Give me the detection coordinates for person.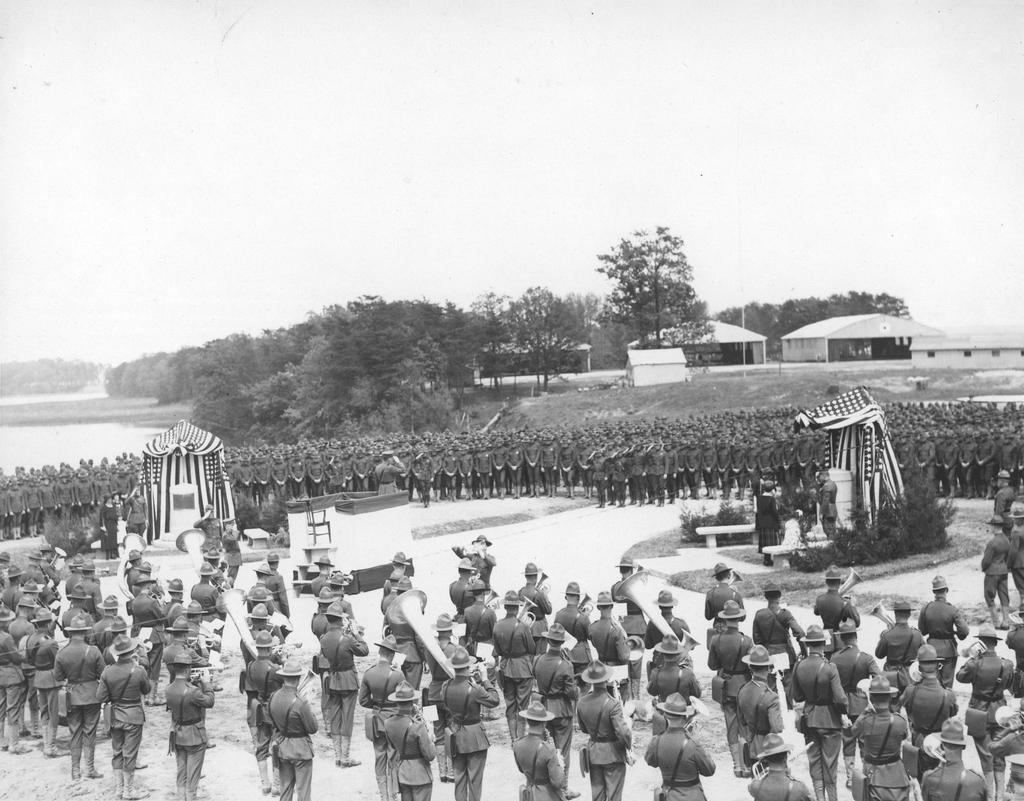
353 629 408 800.
